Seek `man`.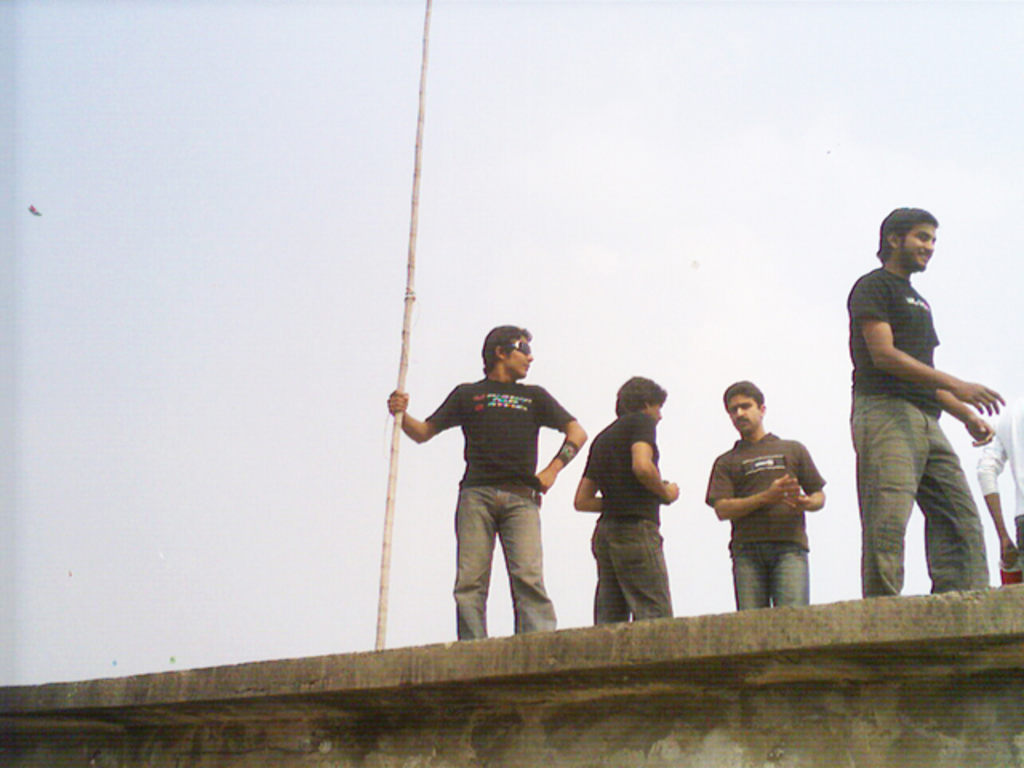
[576,374,683,621].
